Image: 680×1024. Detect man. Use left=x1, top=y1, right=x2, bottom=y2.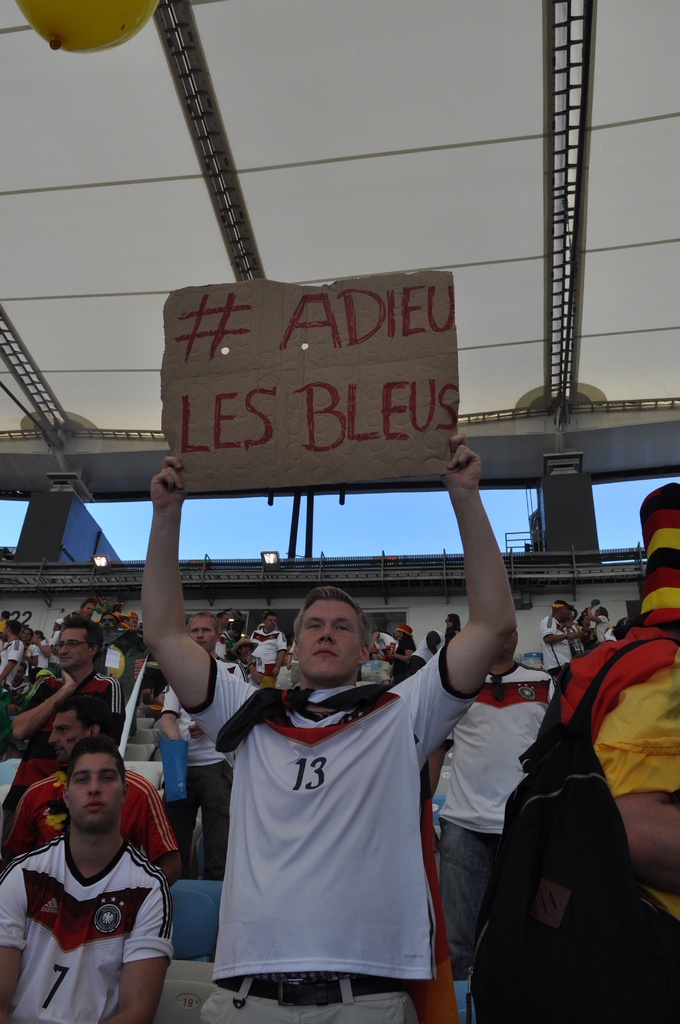
left=227, top=632, right=264, bottom=688.
